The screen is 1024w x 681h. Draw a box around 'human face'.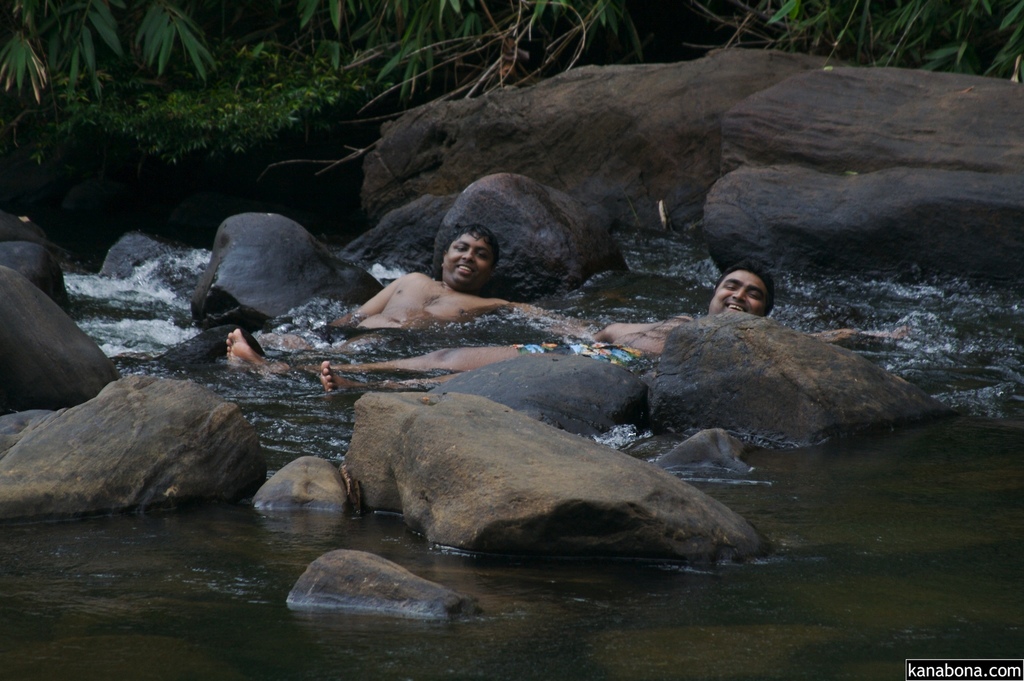
(710,271,773,321).
